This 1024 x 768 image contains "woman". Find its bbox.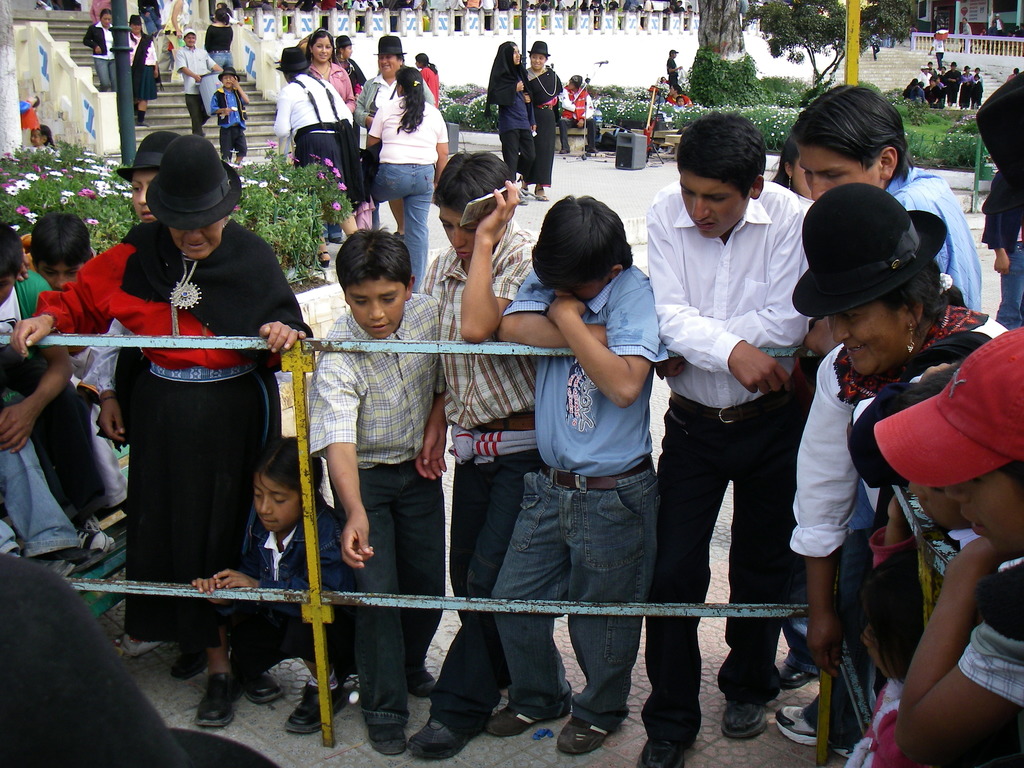
bbox=[126, 13, 161, 125].
